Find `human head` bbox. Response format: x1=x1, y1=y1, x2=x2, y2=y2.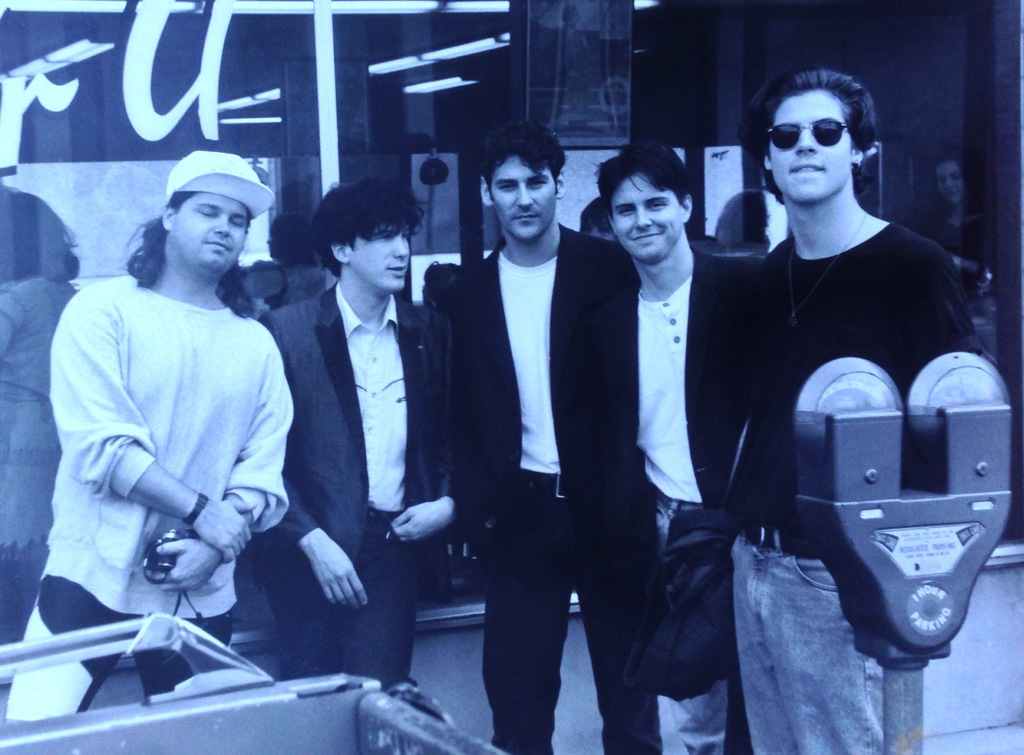
x1=143, y1=155, x2=268, y2=290.
